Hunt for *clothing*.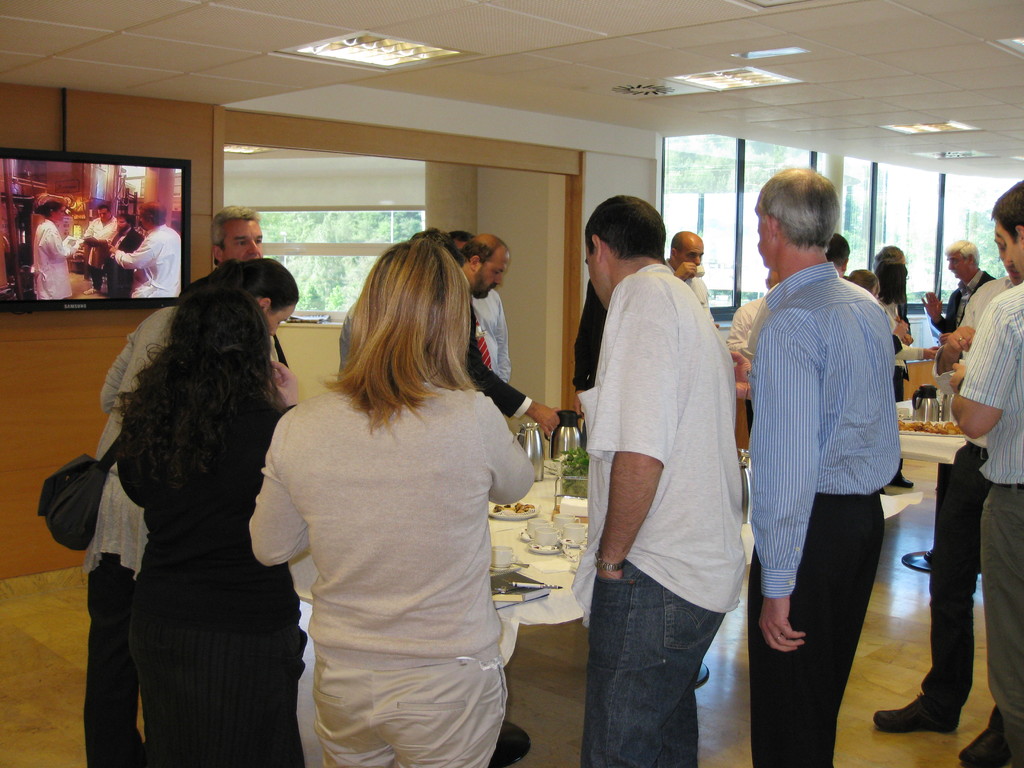
Hunted down at crop(915, 268, 1018, 716).
